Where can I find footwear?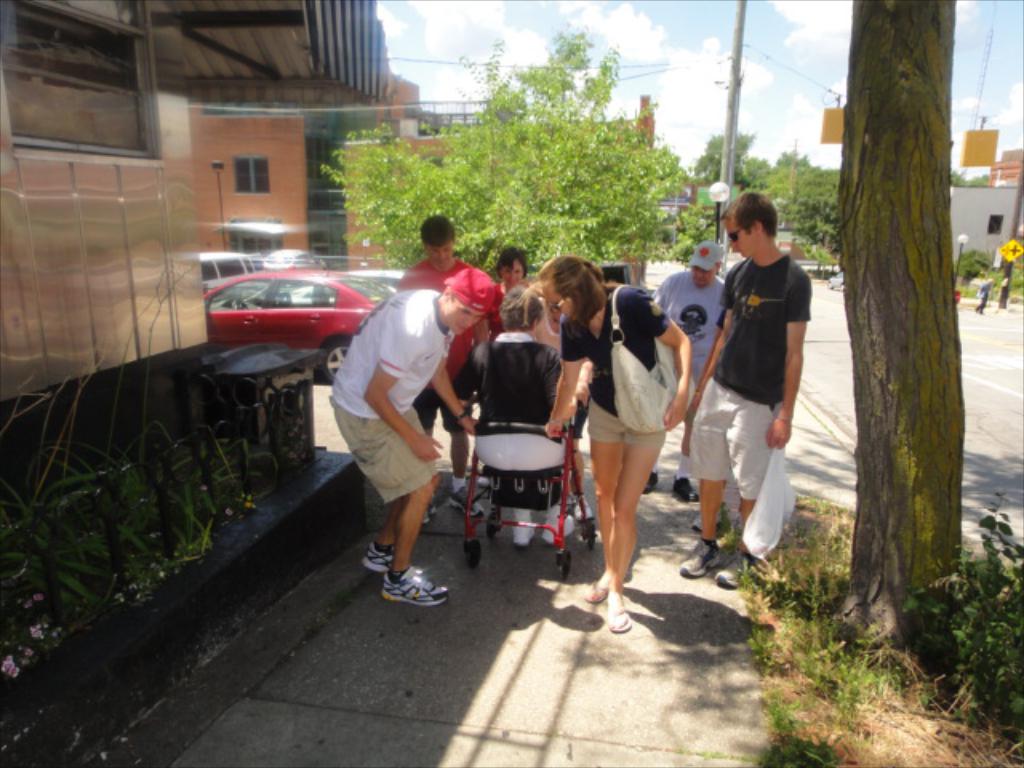
You can find it at (358, 541, 387, 573).
